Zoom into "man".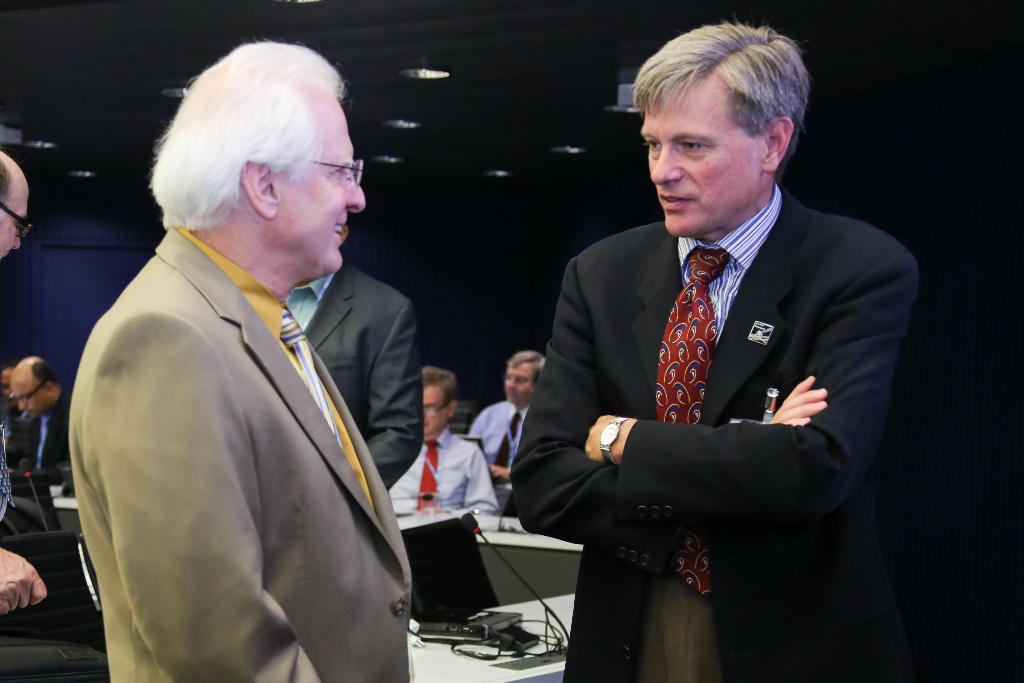
Zoom target: <region>0, 144, 47, 608</region>.
